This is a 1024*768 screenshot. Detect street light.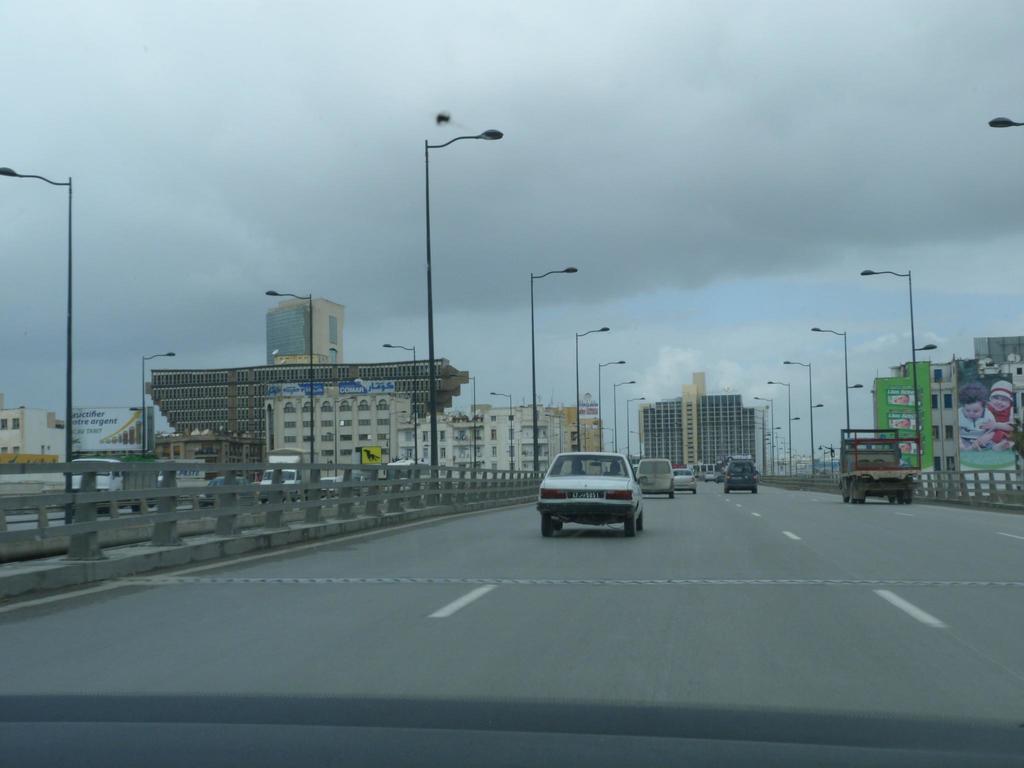
Rect(140, 351, 177, 458).
